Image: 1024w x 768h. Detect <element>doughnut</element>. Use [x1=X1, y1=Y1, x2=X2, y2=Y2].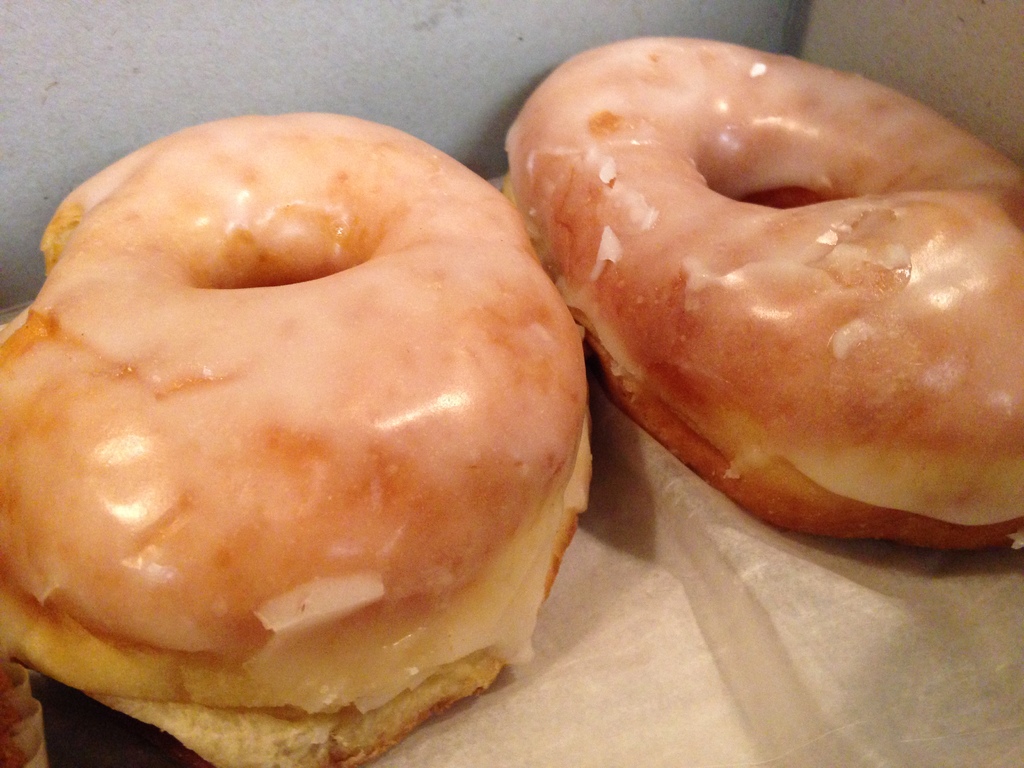
[x1=501, y1=35, x2=1023, y2=547].
